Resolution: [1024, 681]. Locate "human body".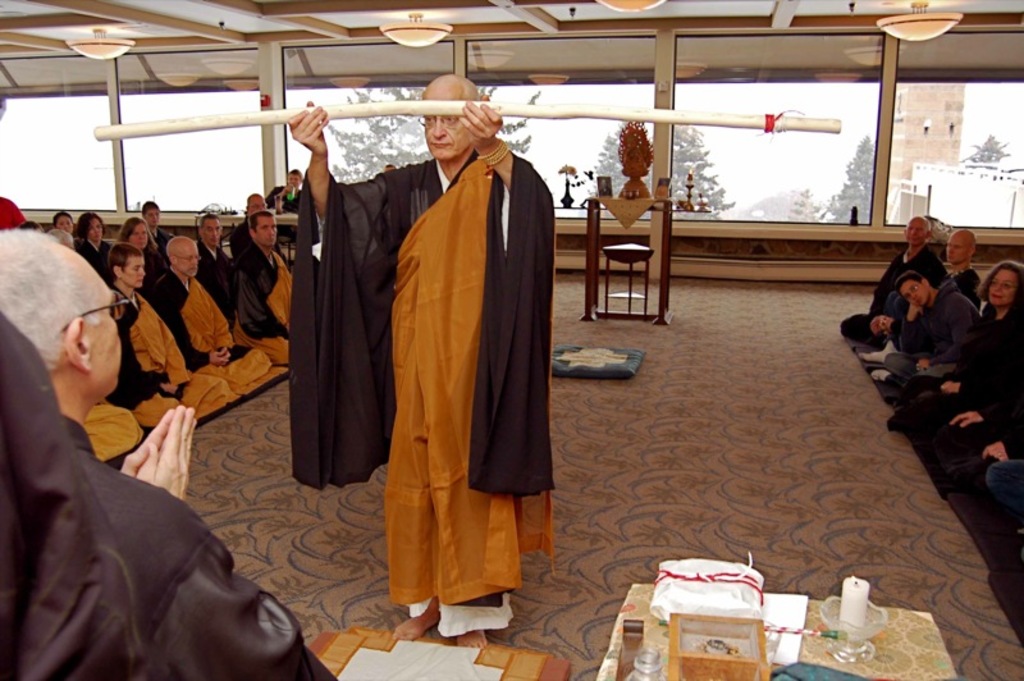
region(289, 76, 557, 648).
